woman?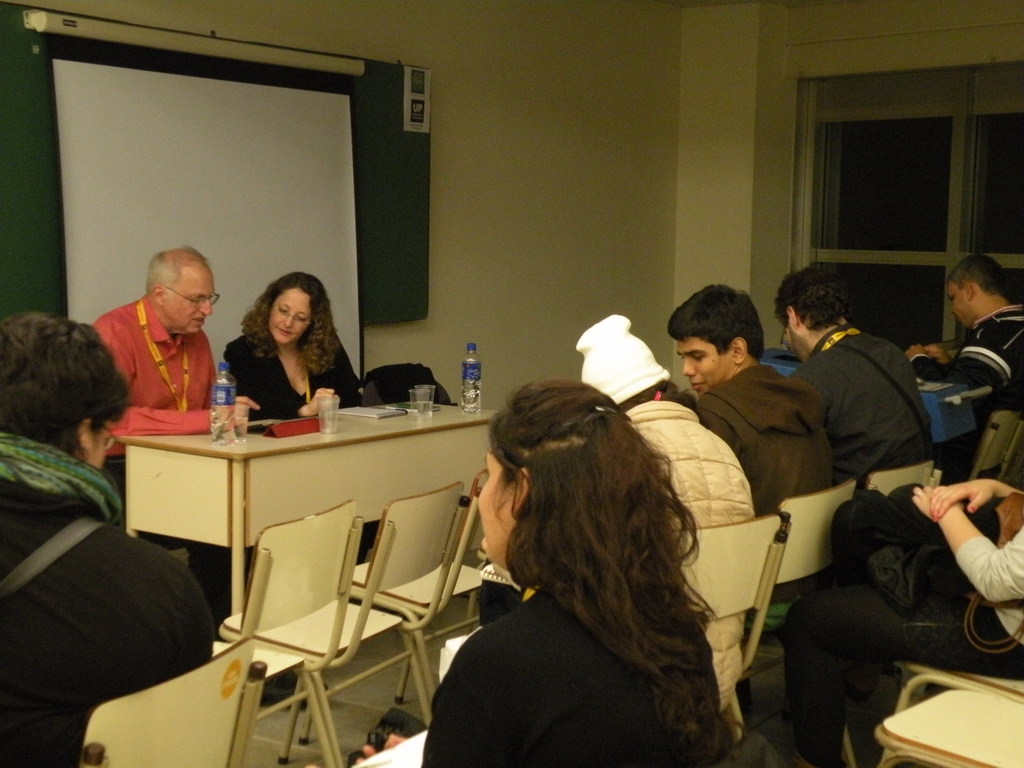
locate(575, 300, 761, 714)
